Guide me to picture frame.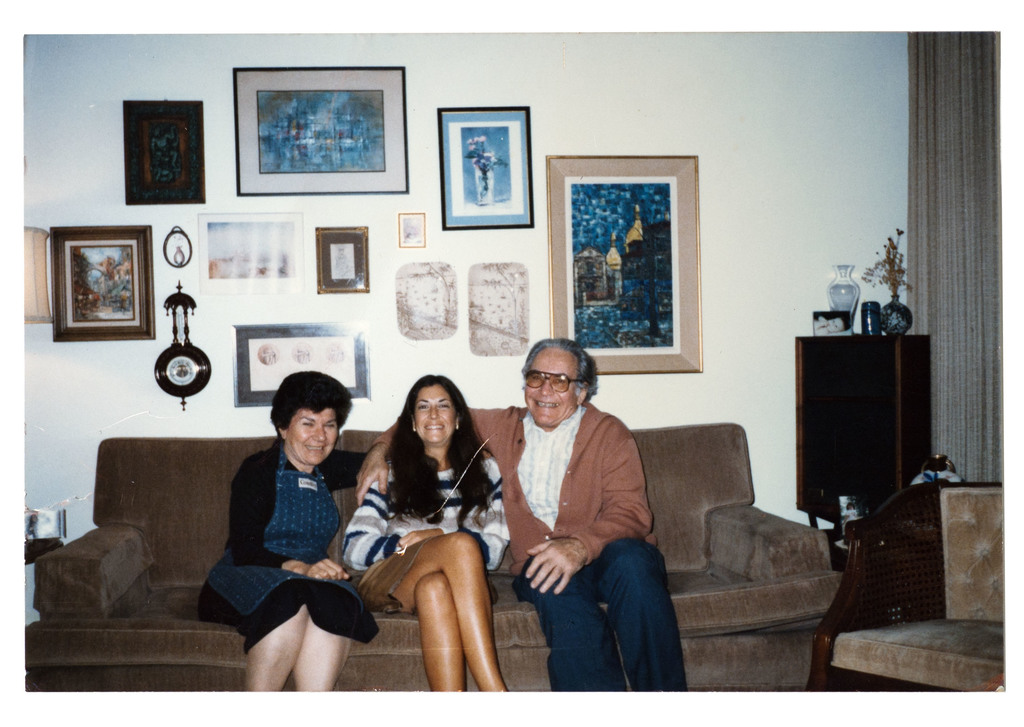
Guidance: select_region(546, 151, 707, 373).
